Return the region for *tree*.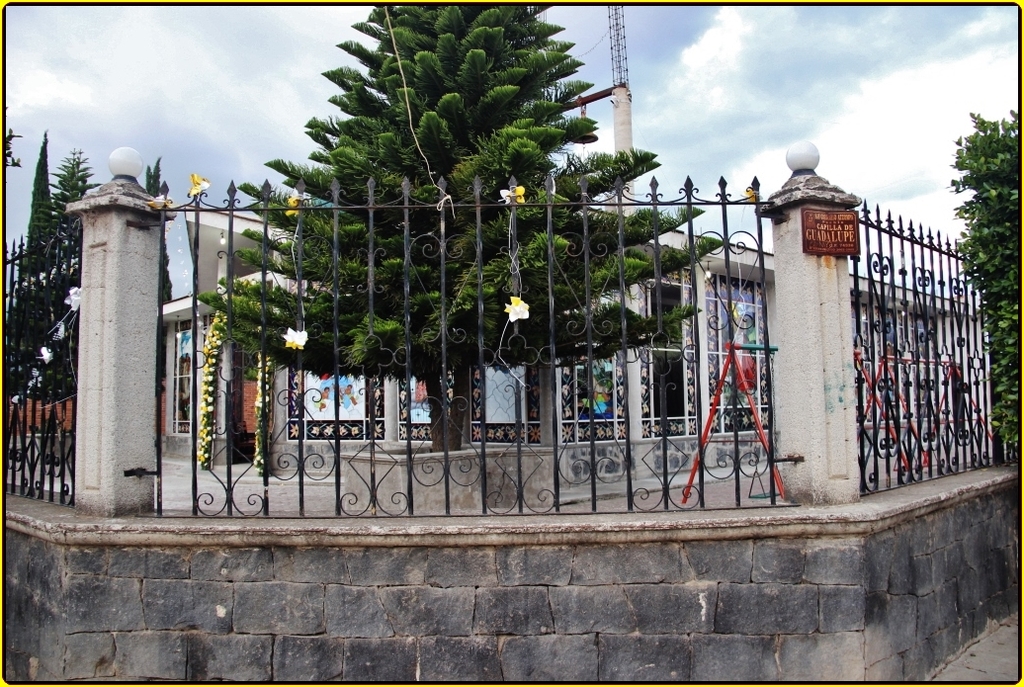
bbox(201, 4, 728, 452).
